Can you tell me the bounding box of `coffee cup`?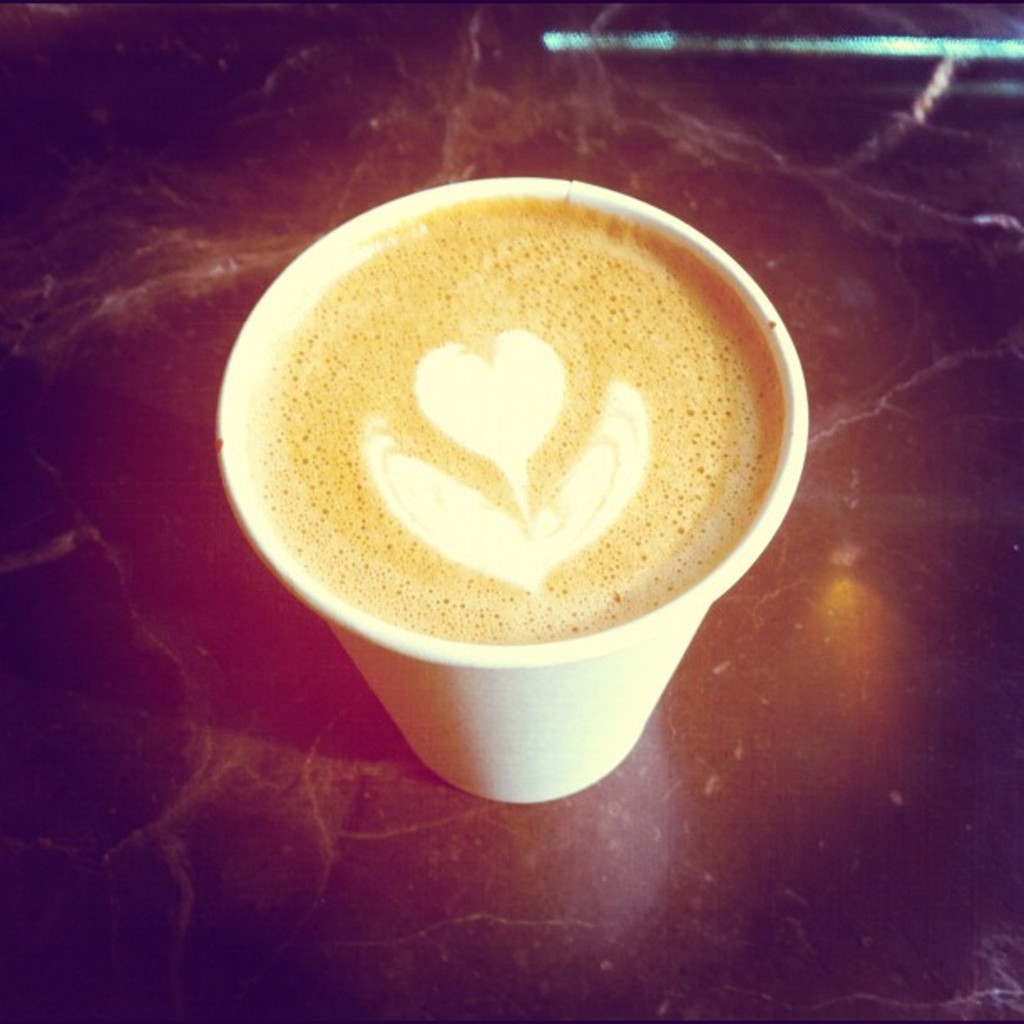
204 167 820 813.
